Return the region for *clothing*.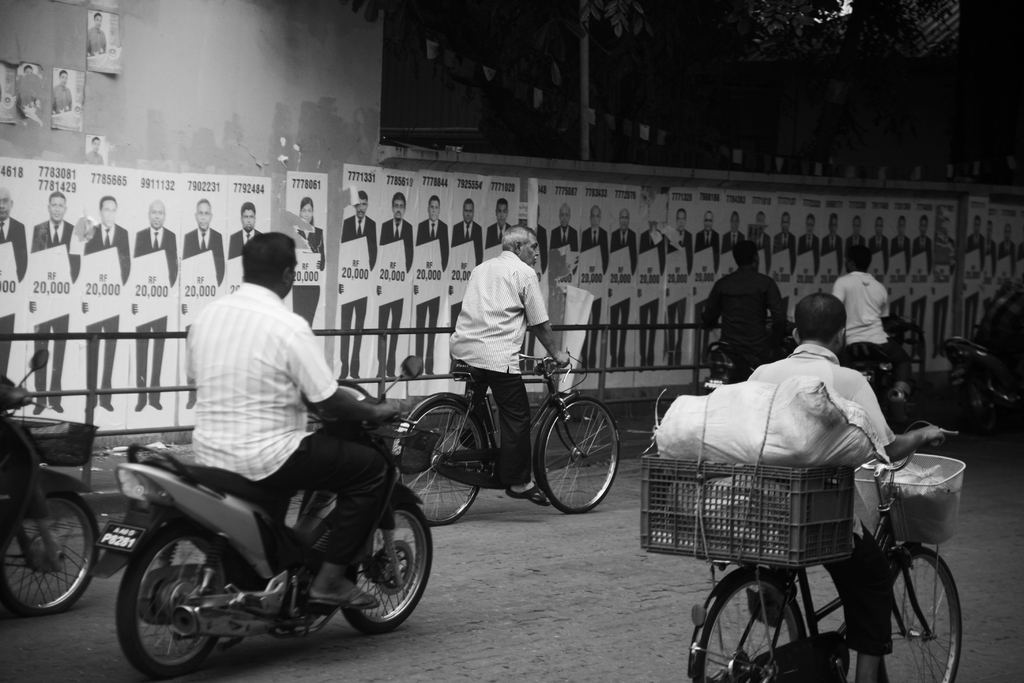
l=798, t=231, r=820, b=292.
